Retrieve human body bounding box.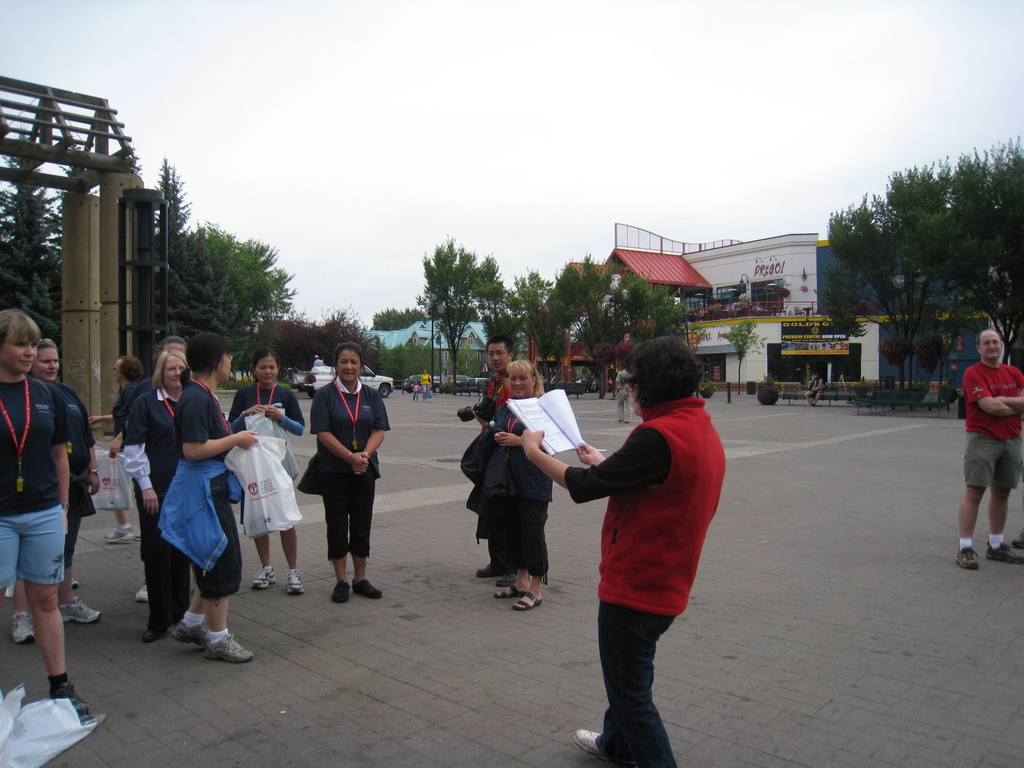
Bounding box: select_region(168, 380, 255, 666).
